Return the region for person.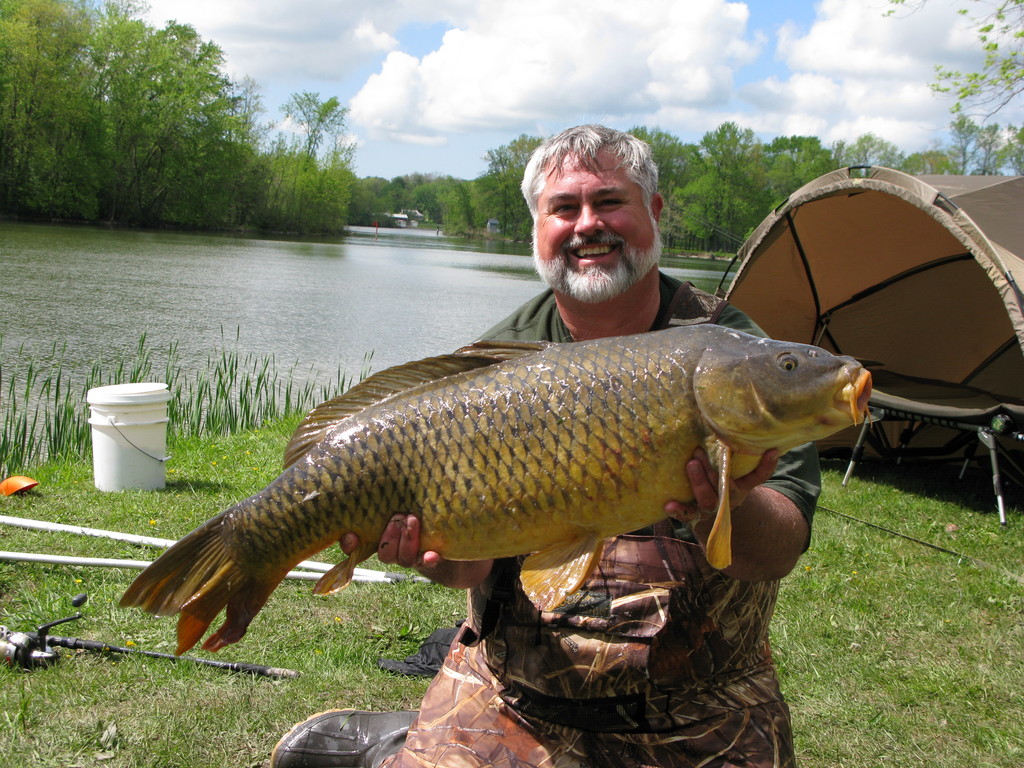
<region>338, 126, 822, 767</region>.
